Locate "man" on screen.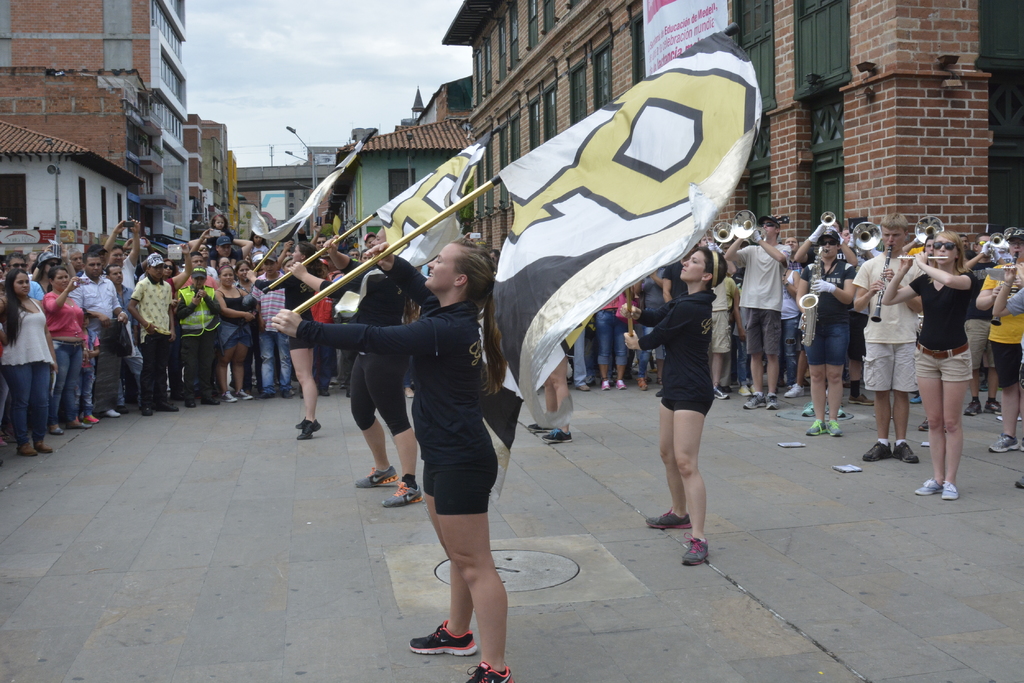
On screen at [959,232,1003,416].
